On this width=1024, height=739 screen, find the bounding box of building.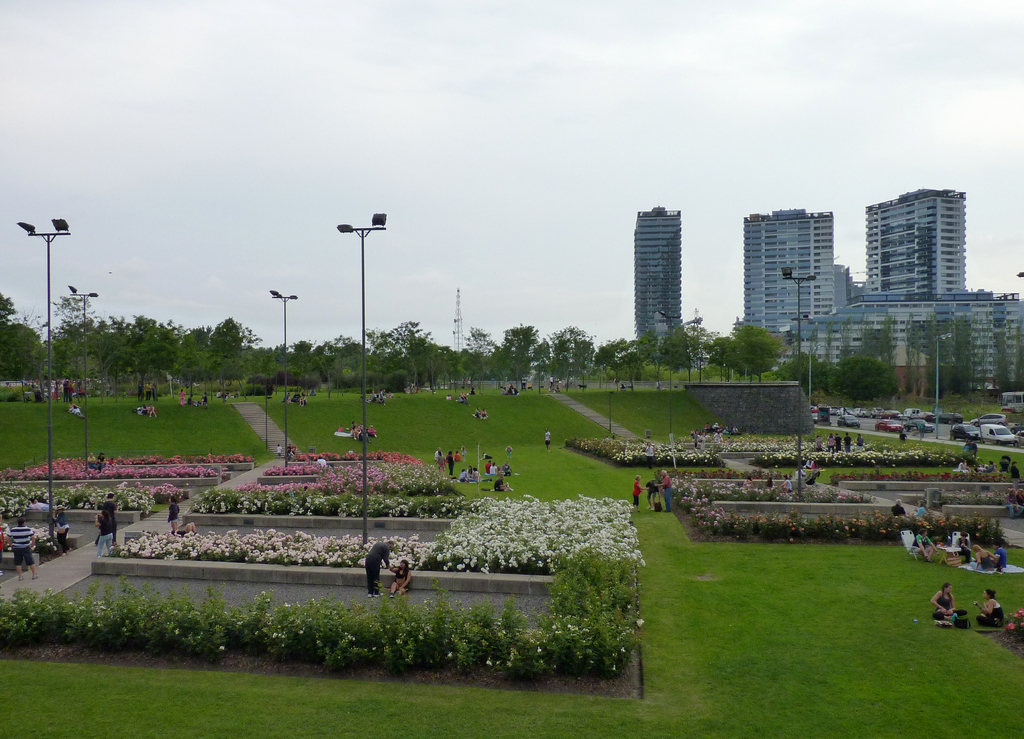
Bounding box: box=[634, 205, 685, 356].
